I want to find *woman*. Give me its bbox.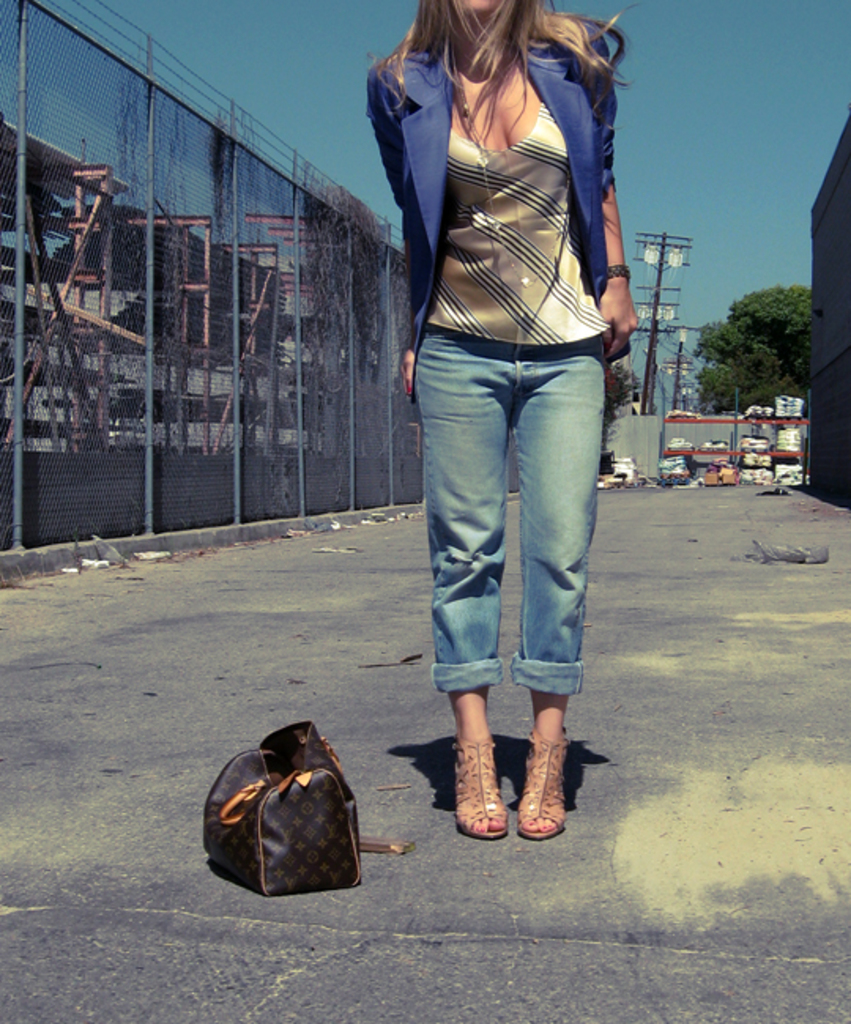
box=[355, 0, 660, 818].
